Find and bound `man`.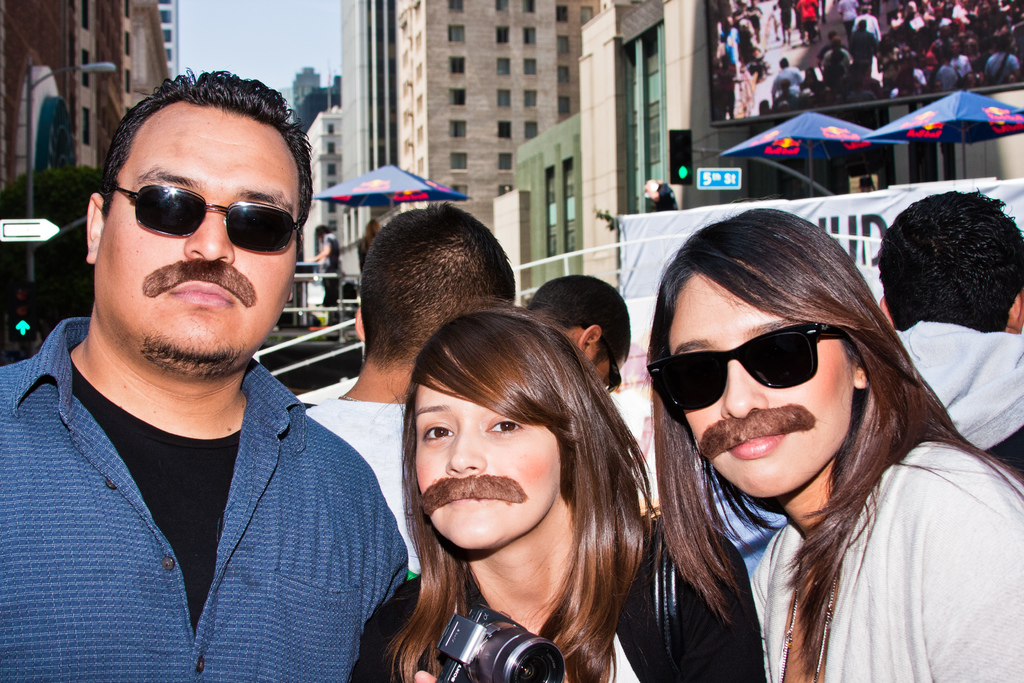
Bound: box(300, 201, 519, 570).
